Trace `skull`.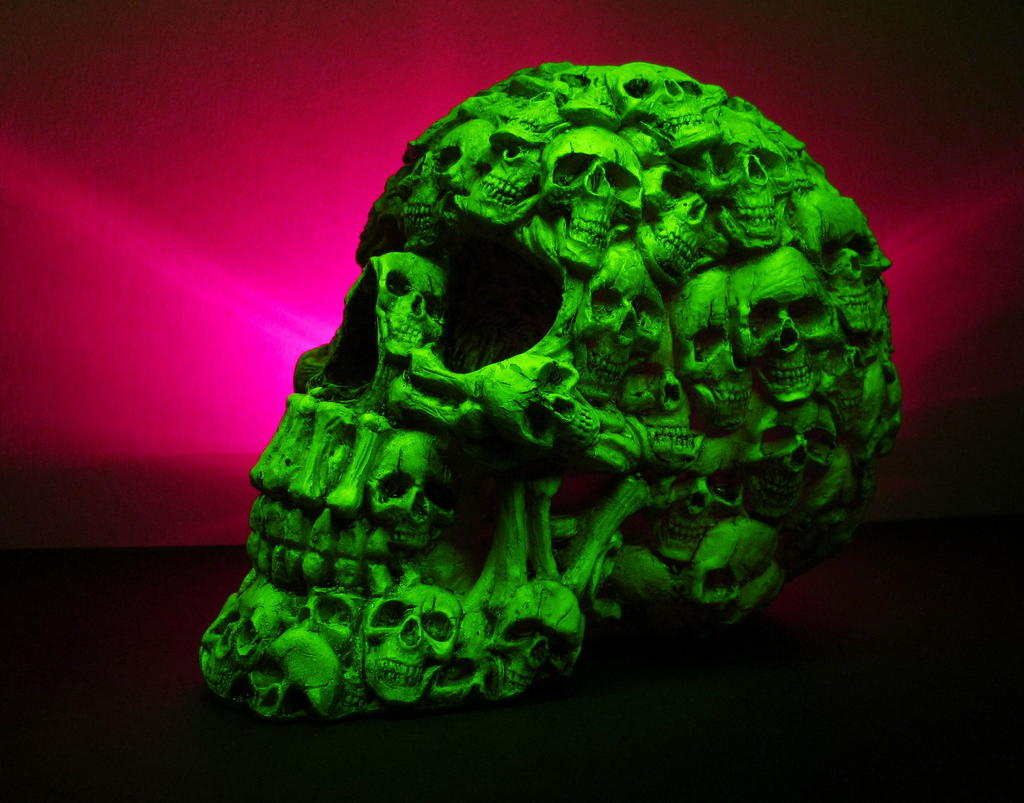
Traced to box(487, 576, 582, 698).
